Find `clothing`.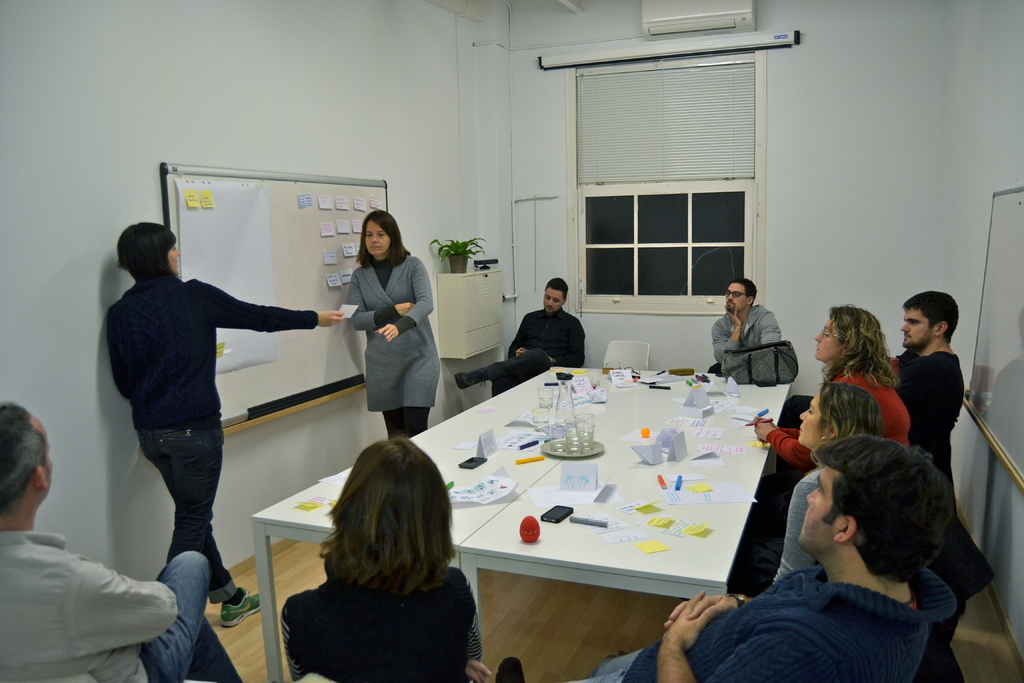
<region>707, 306, 781, 370</region>.
